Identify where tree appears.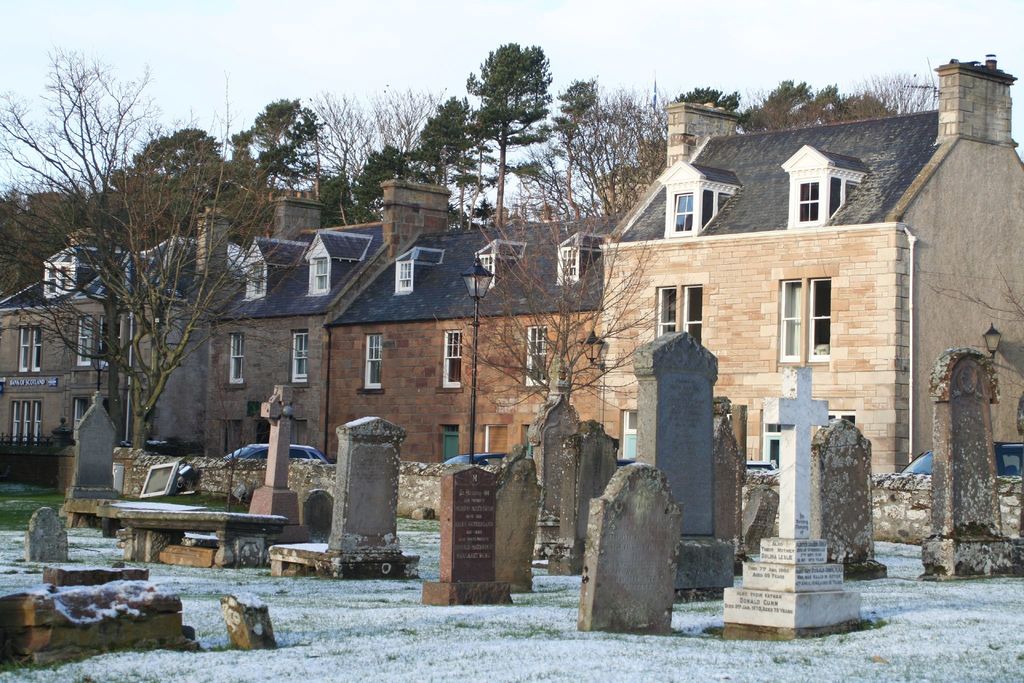
Appears at 35/103/269/488.
